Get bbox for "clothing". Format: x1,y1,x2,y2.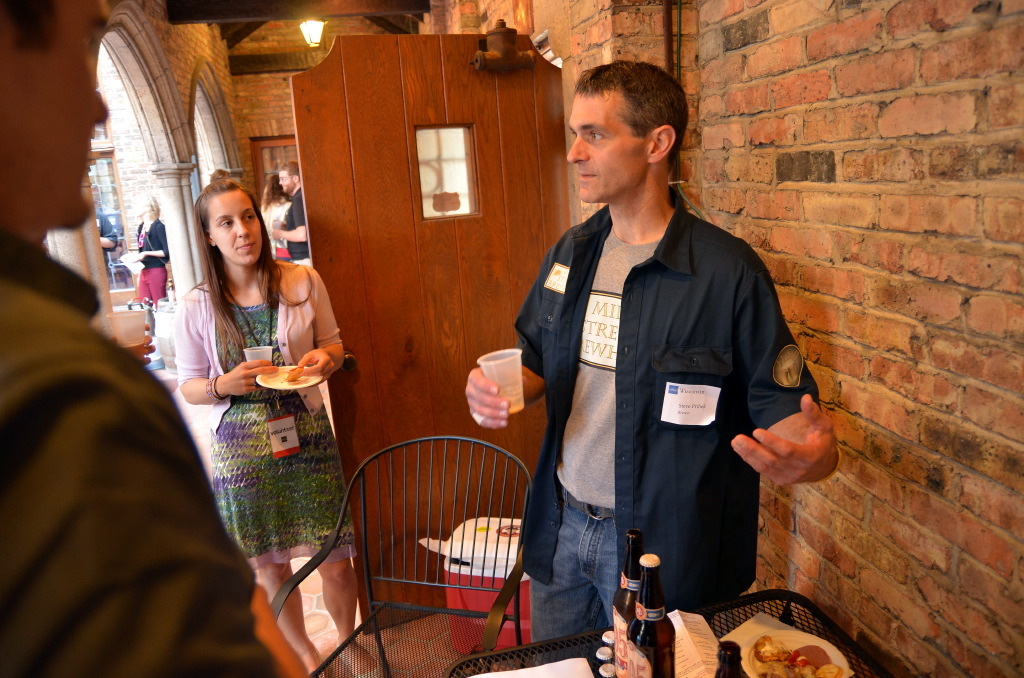
92,209,118,283.
